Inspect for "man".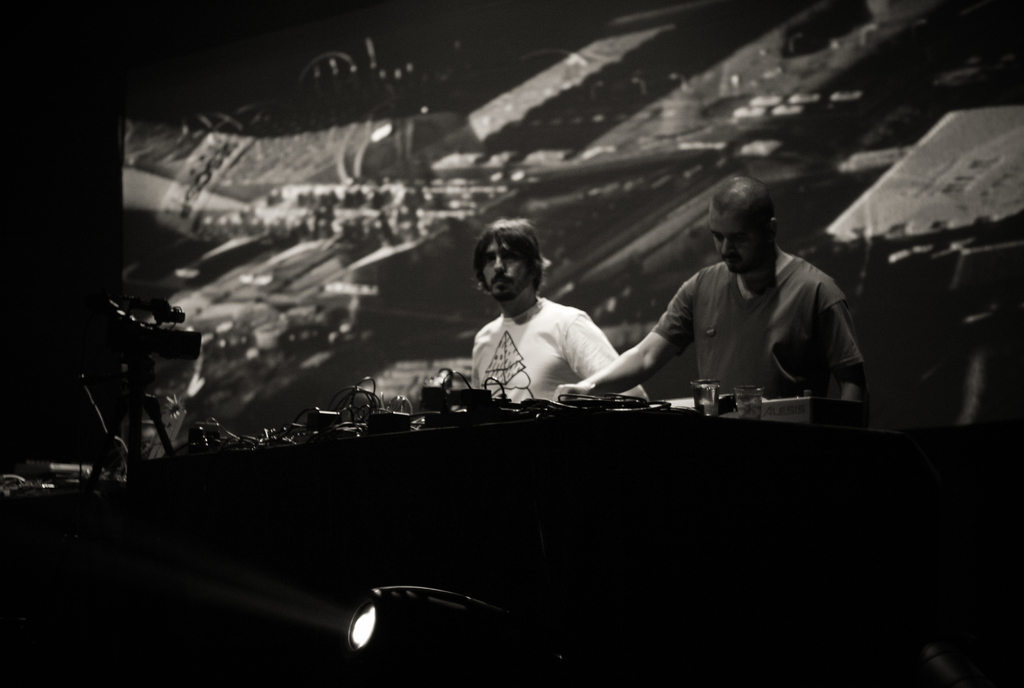
Inspection: box=[451, 233, 630, 419].
